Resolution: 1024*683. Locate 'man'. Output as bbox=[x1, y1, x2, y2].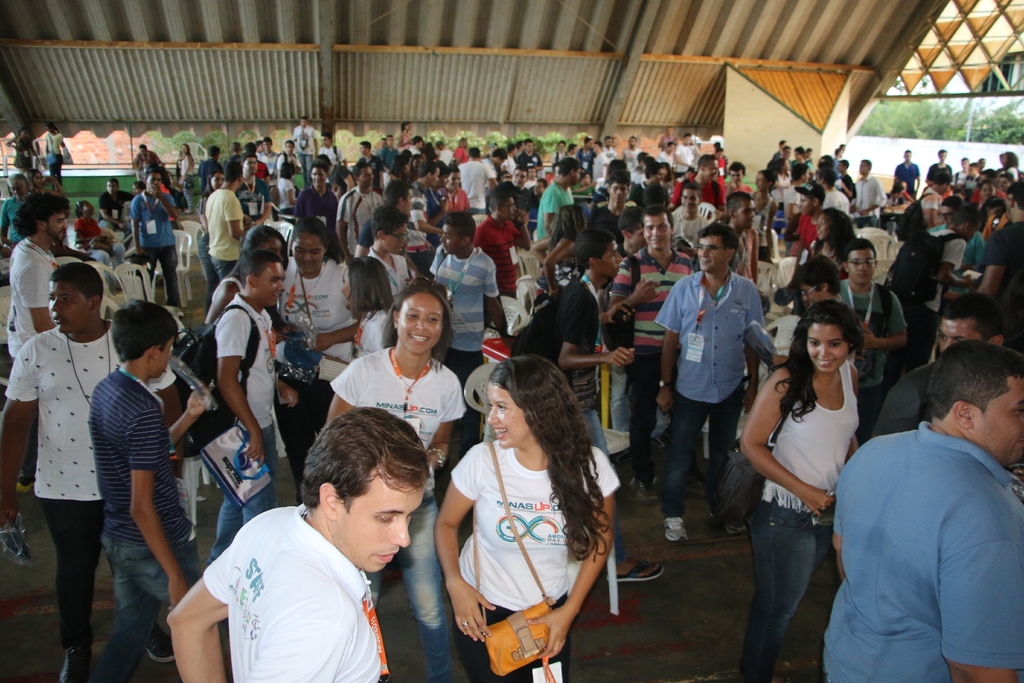
bbox=[655, 223, 765, 539].
